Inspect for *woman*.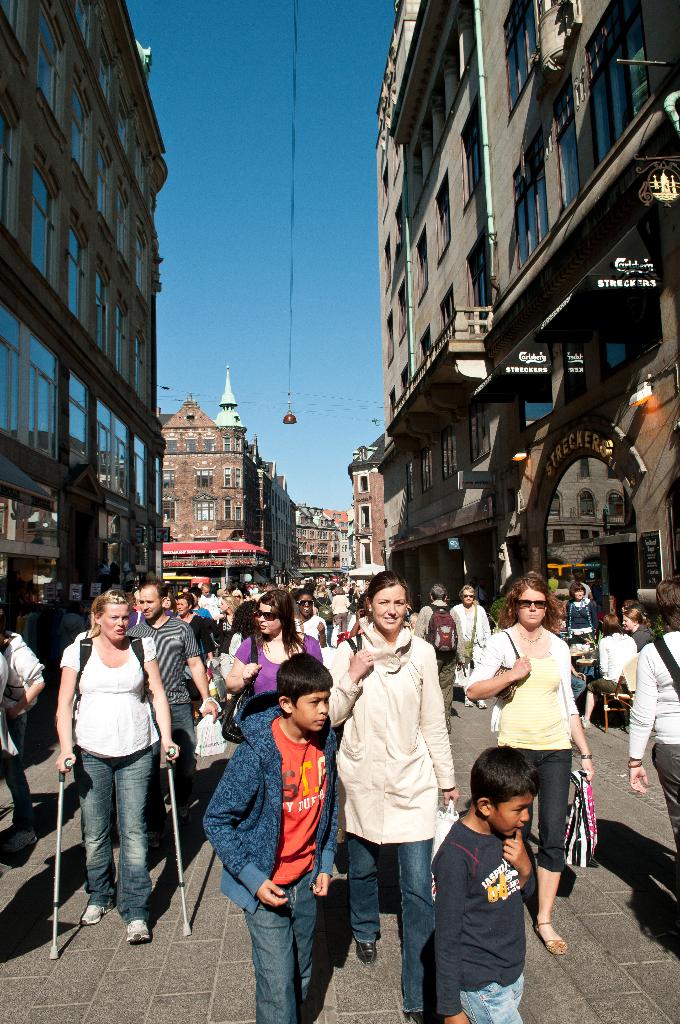
Inspection: left=619, top=609, right=654, bottom=649.
